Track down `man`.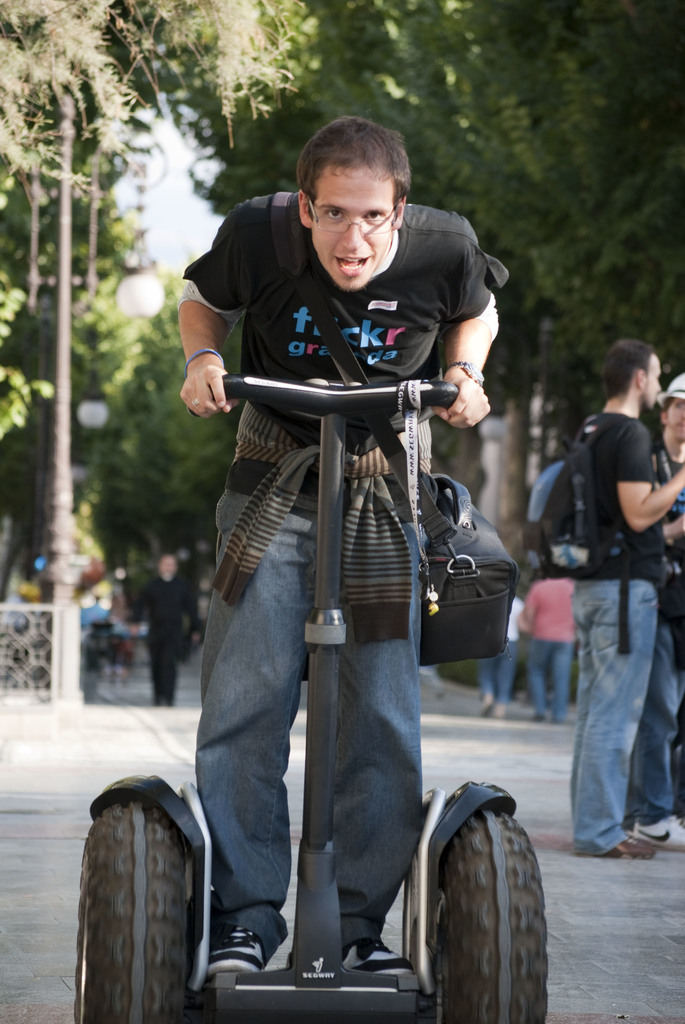
Tracked to 524:564:572:724.
